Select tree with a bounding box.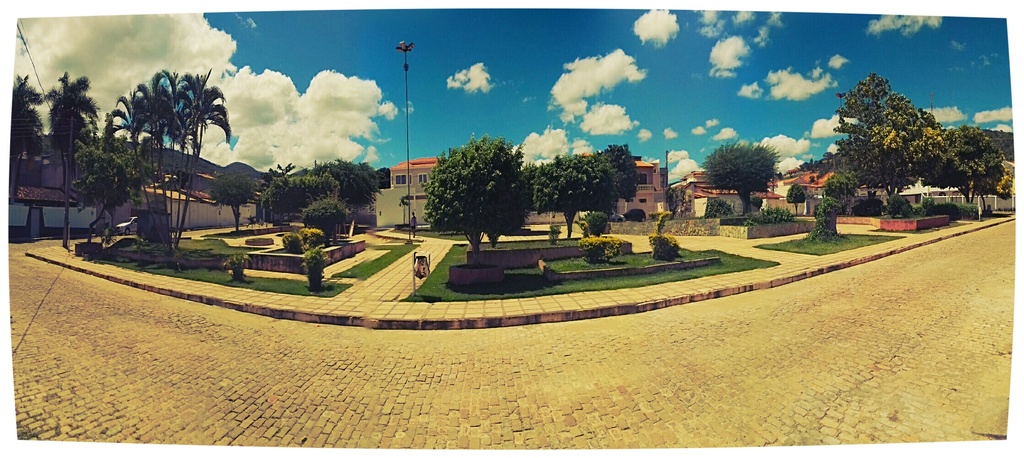
detection(422, 126, 538, 245).
